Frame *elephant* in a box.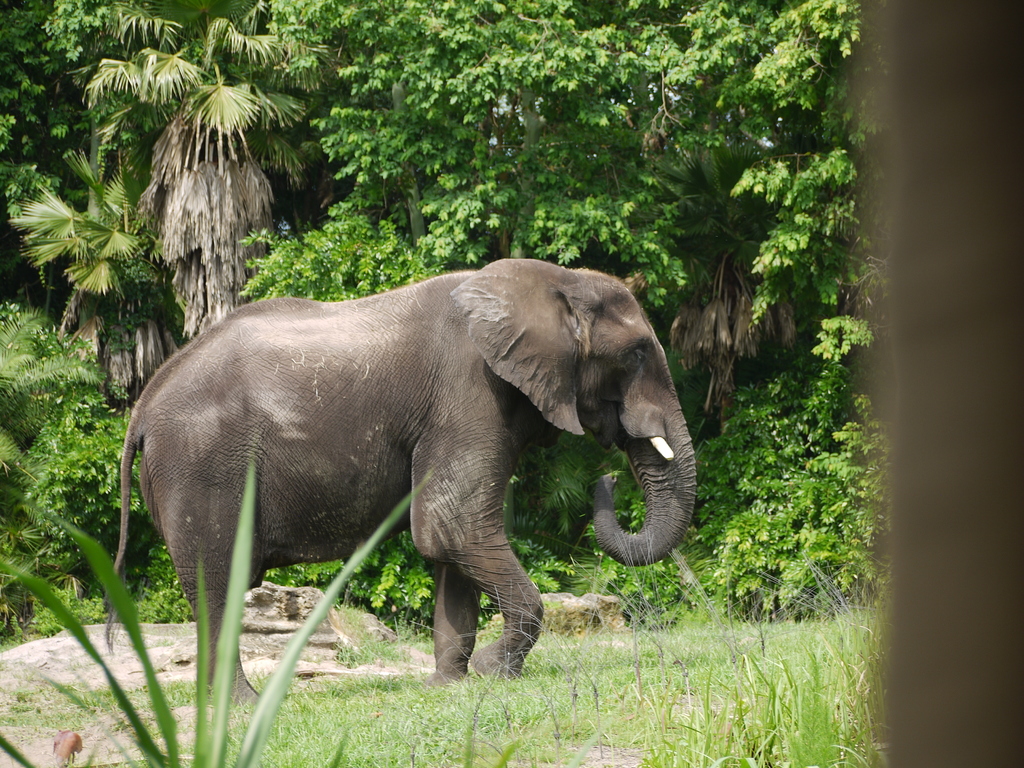
[132,255,714,707].
